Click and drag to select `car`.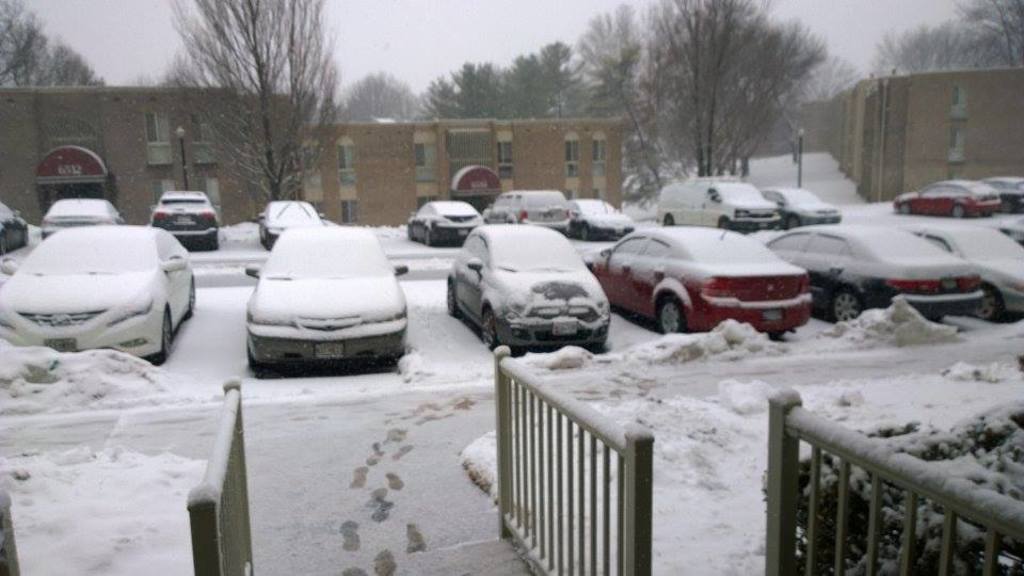
Selection: select_region(660, 177, 794, 230).
